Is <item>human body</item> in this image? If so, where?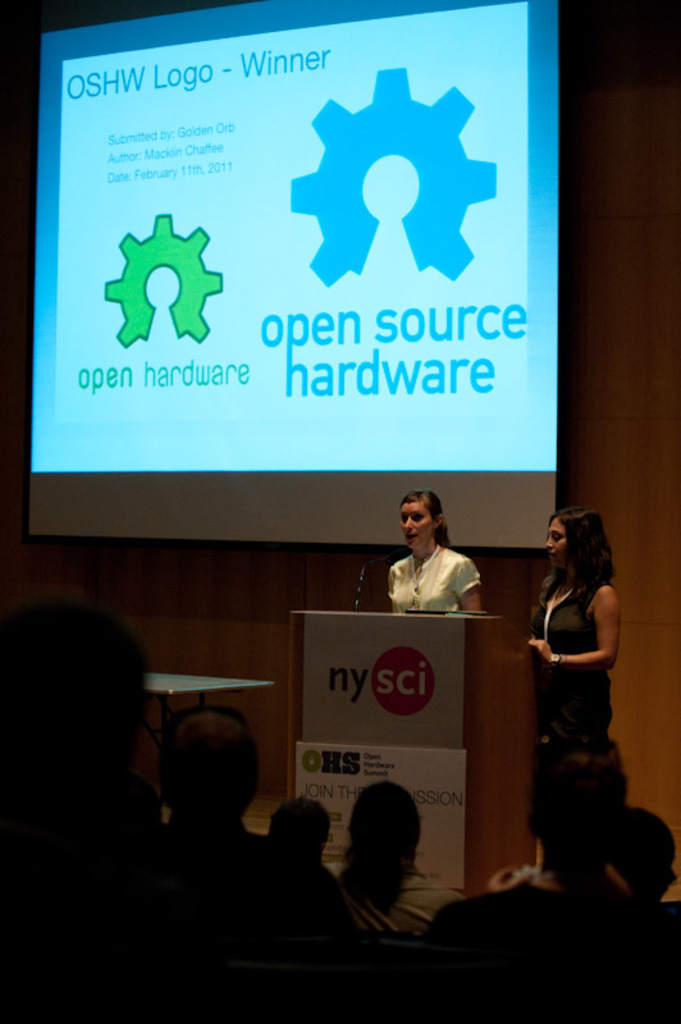
Yes, at bbox=[425, 755, 680, 1023].
